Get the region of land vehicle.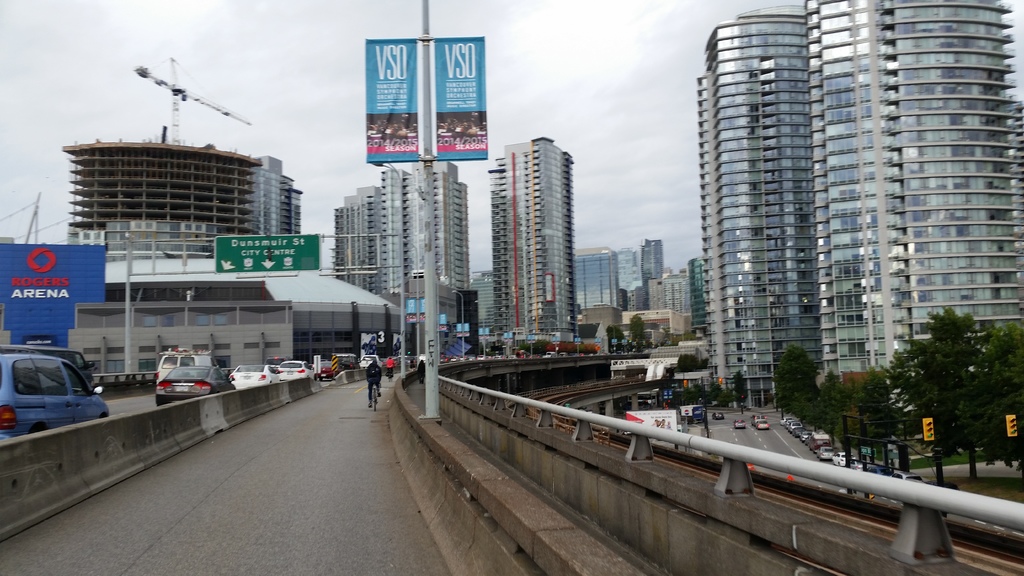
x1=808, y1=429, x2=833, y2=454.
